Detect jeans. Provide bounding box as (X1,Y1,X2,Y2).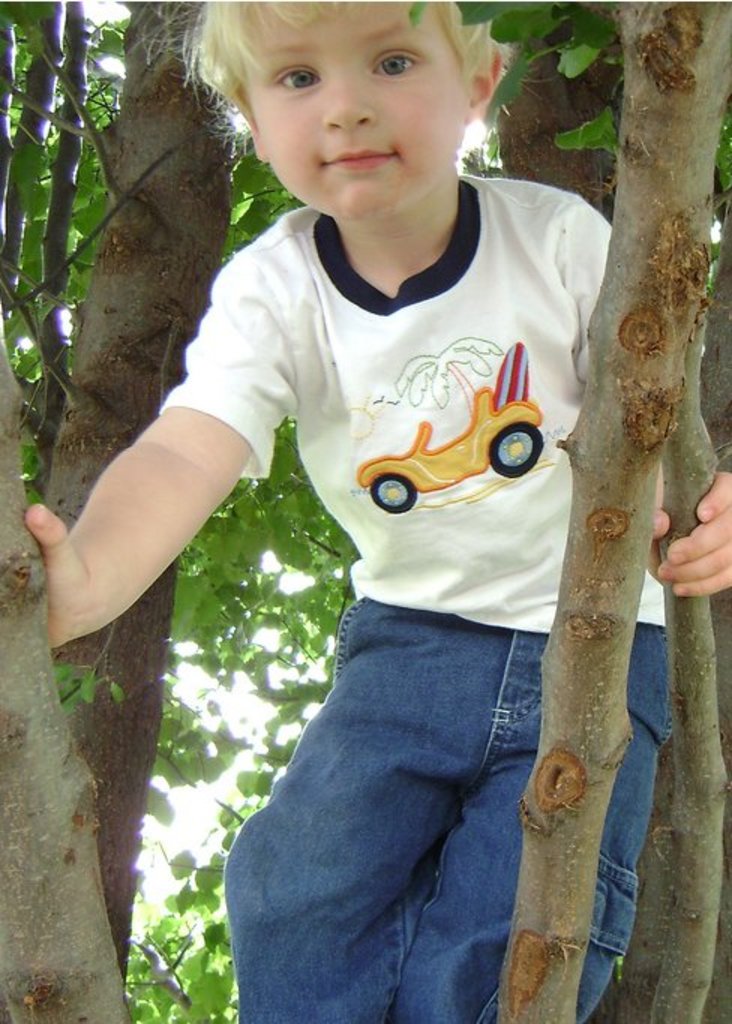
(225,597,663,1023).
